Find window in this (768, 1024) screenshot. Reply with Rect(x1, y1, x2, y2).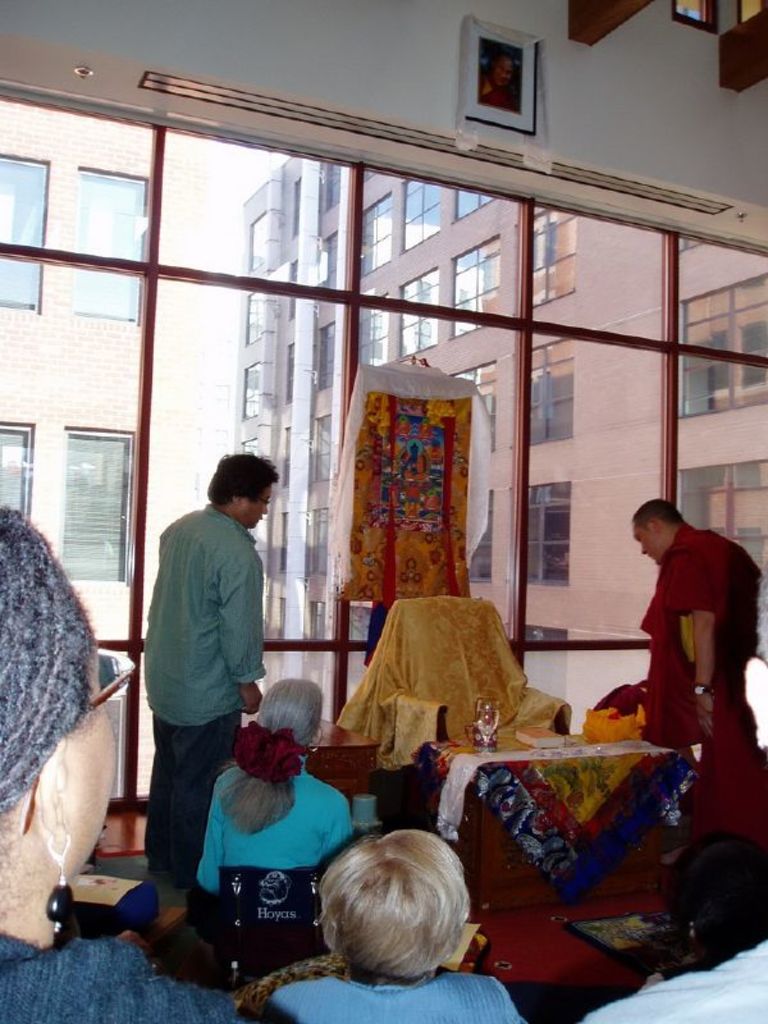
Rect(285, 338, 300, 401).
